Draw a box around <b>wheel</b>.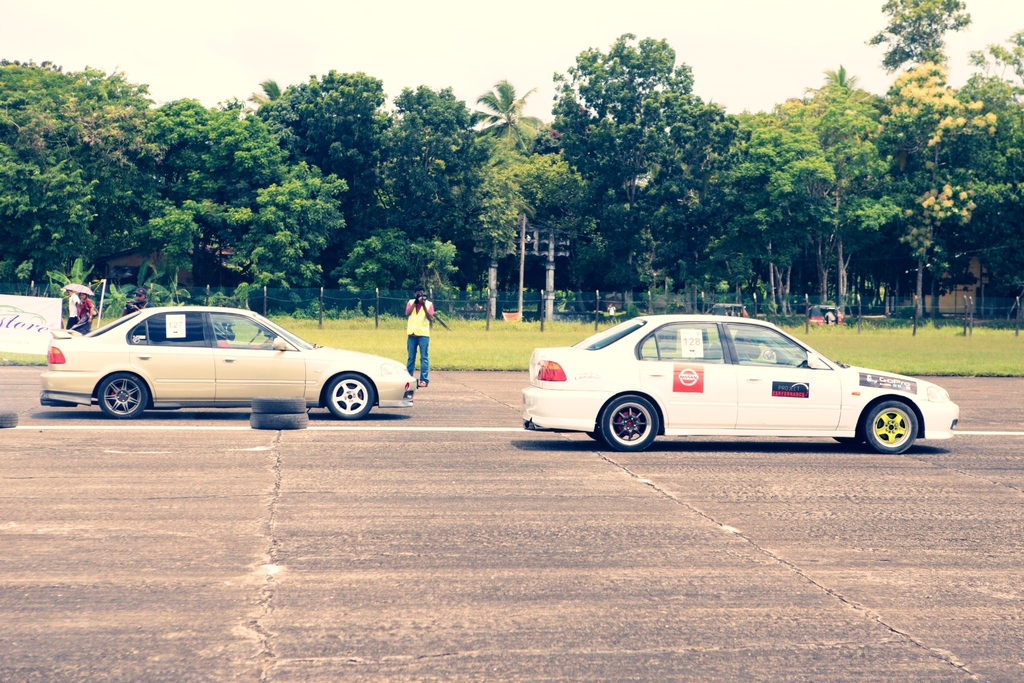
(left=602, top=395, right=656, bottom=452).
